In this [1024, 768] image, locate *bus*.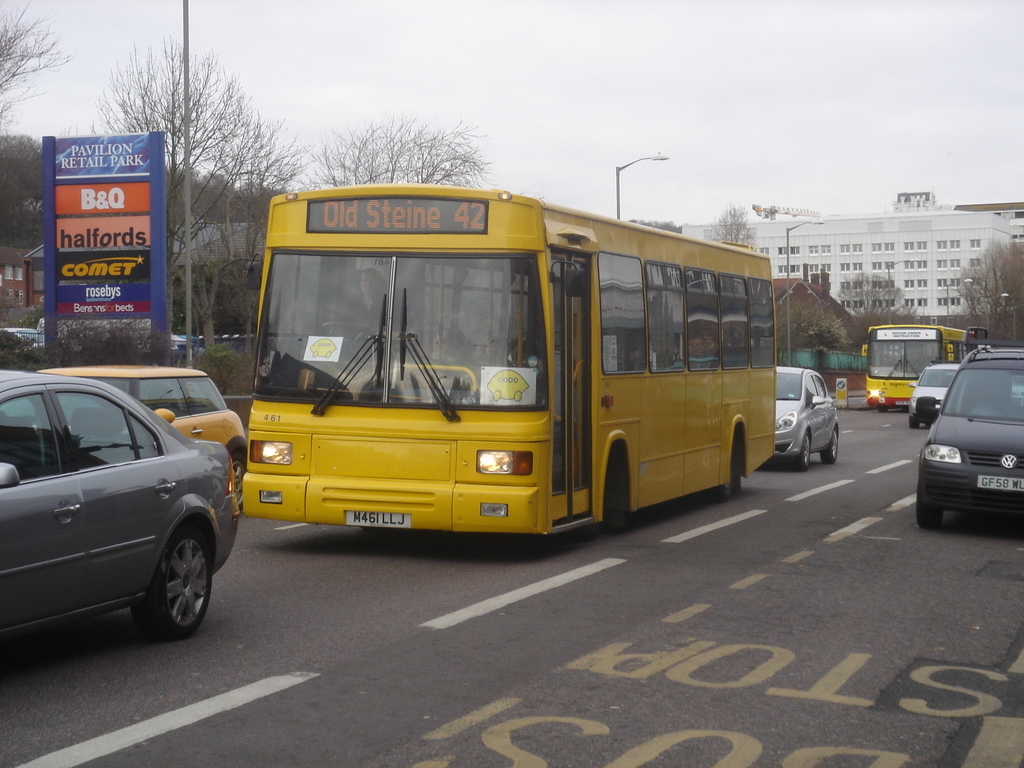
Bounding box: 240:184:777:533.
